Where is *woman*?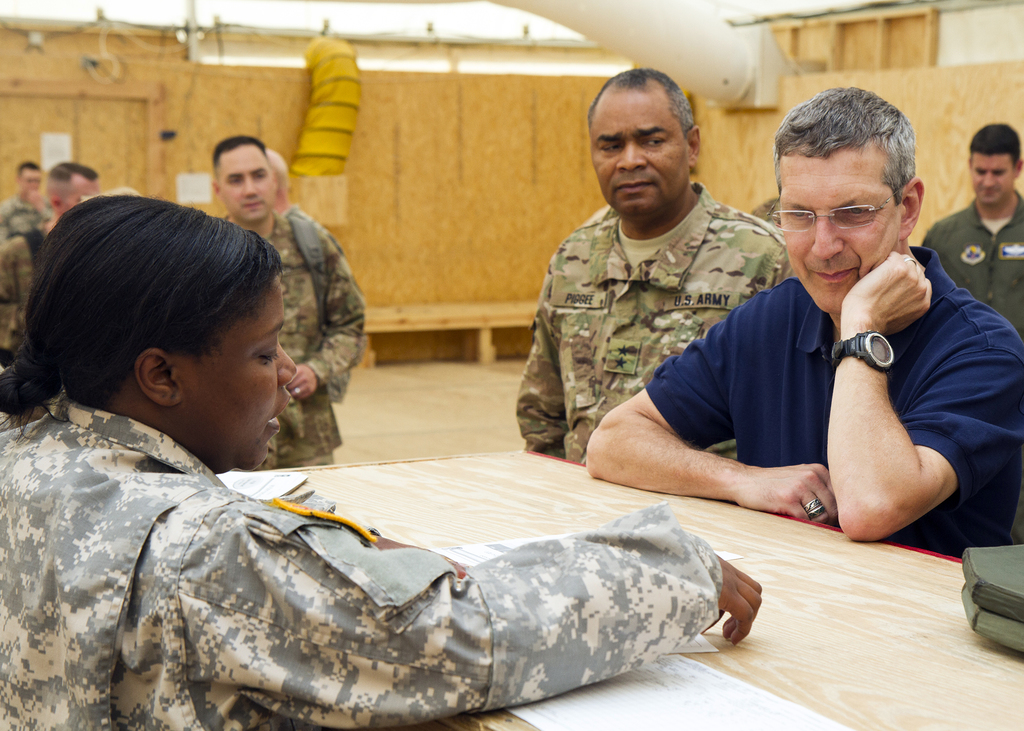
81, 250, 740, 730.
